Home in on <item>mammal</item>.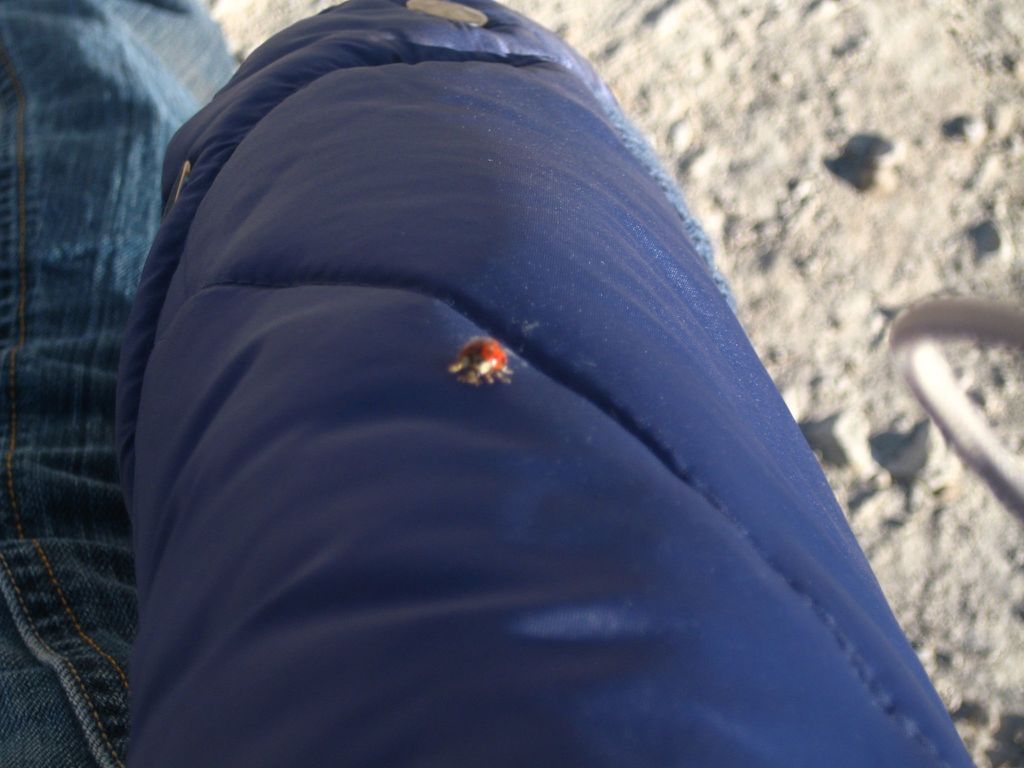
Homed in at box(0, 0, 982, 767).
